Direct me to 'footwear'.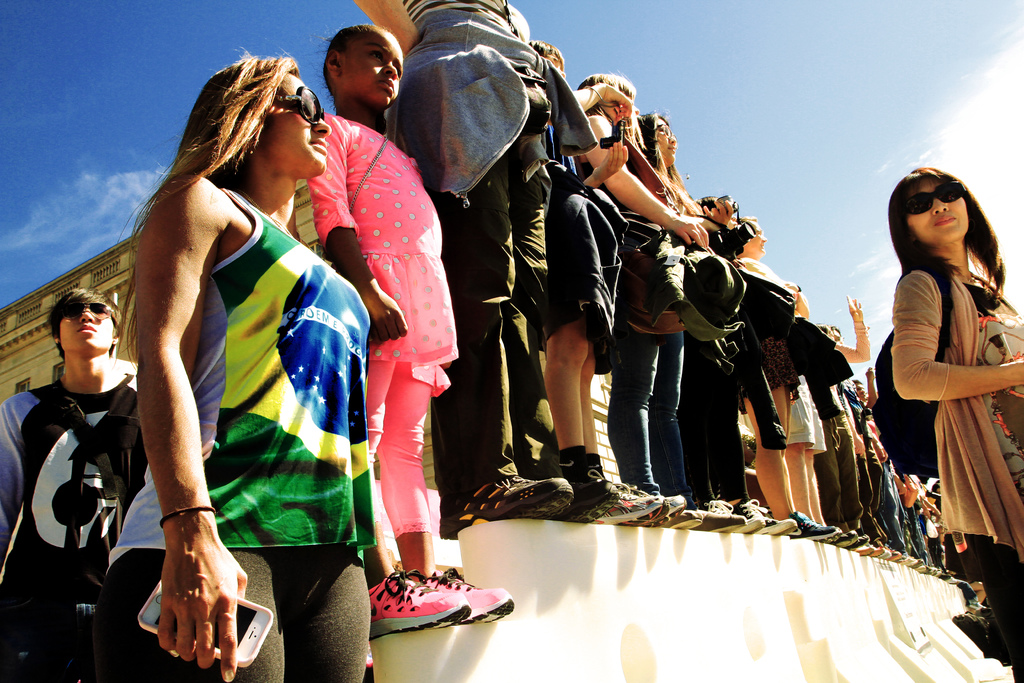
Direction: (x1=762, y1=516, x2=798, y2=537).
